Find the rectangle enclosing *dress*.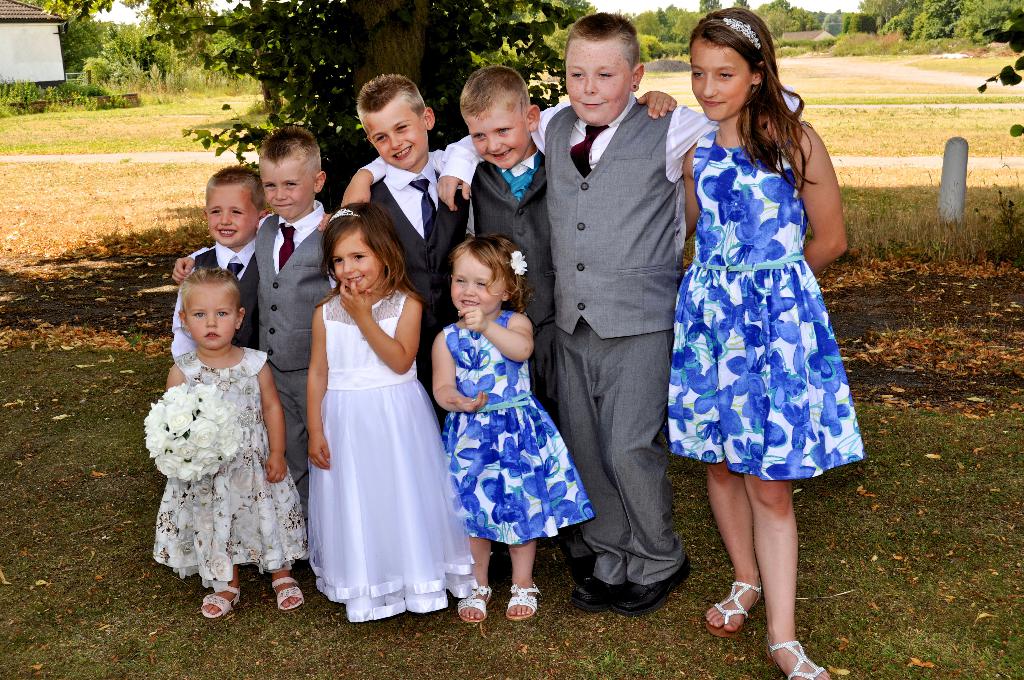
BBox(664, 108, 866, 482).
